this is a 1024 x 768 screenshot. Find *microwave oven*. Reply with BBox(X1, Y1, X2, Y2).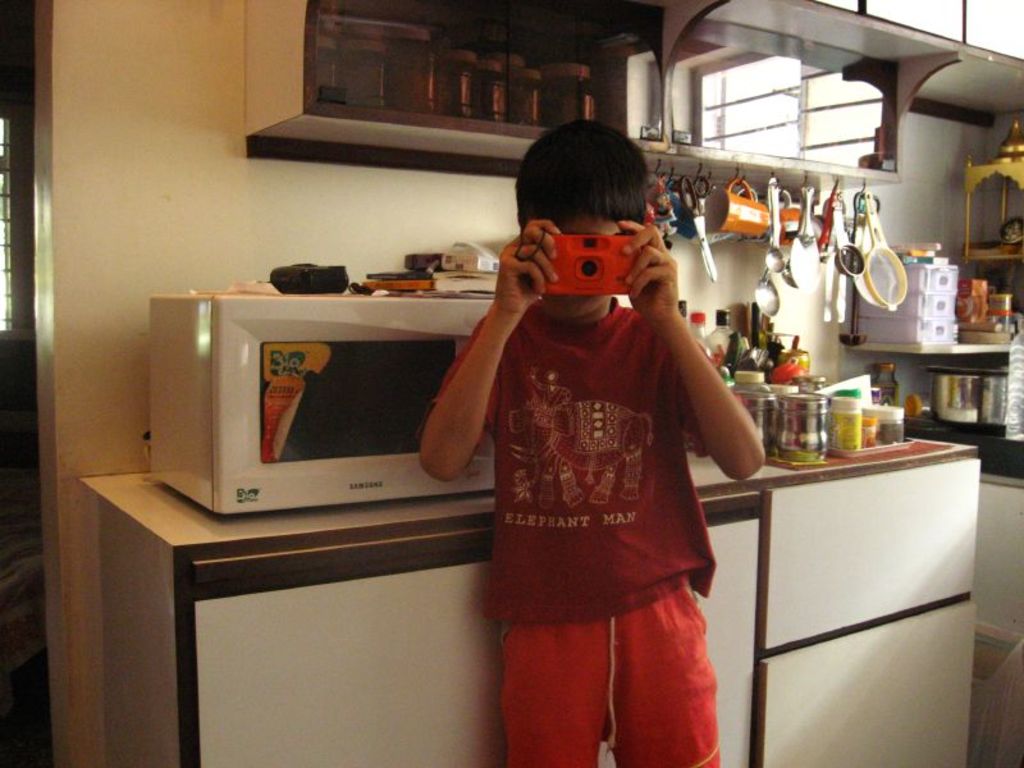
BBox(143, 287, 493, 518).
